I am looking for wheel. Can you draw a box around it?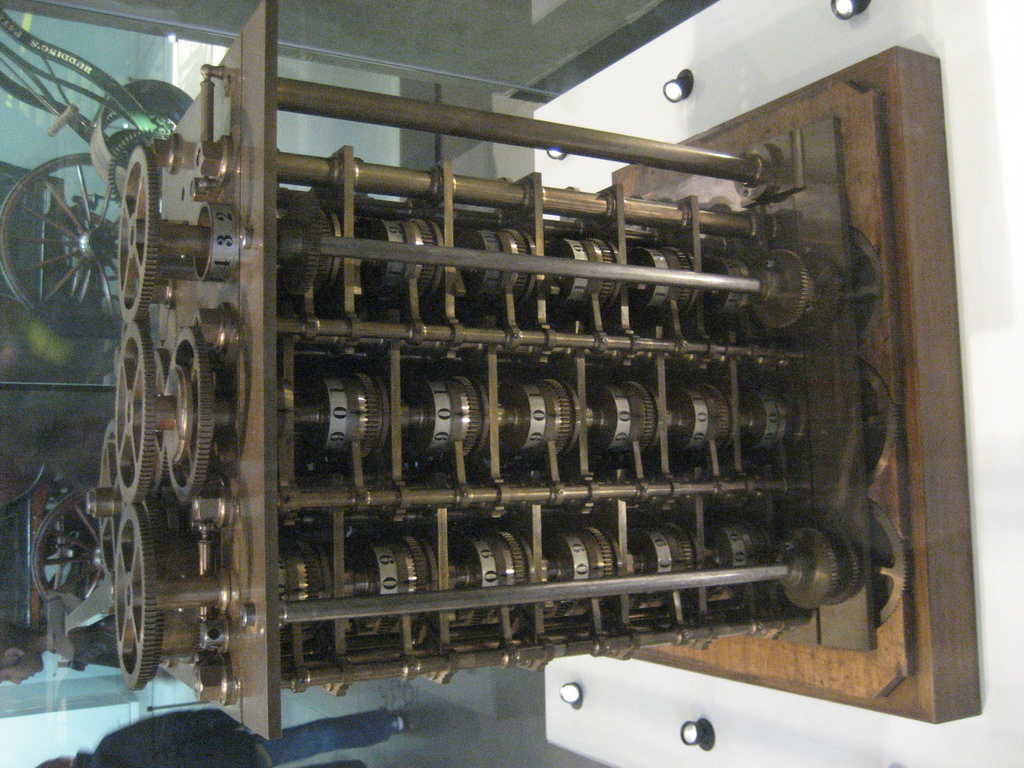
Sure, the bounding box is 8 130 159 321.
